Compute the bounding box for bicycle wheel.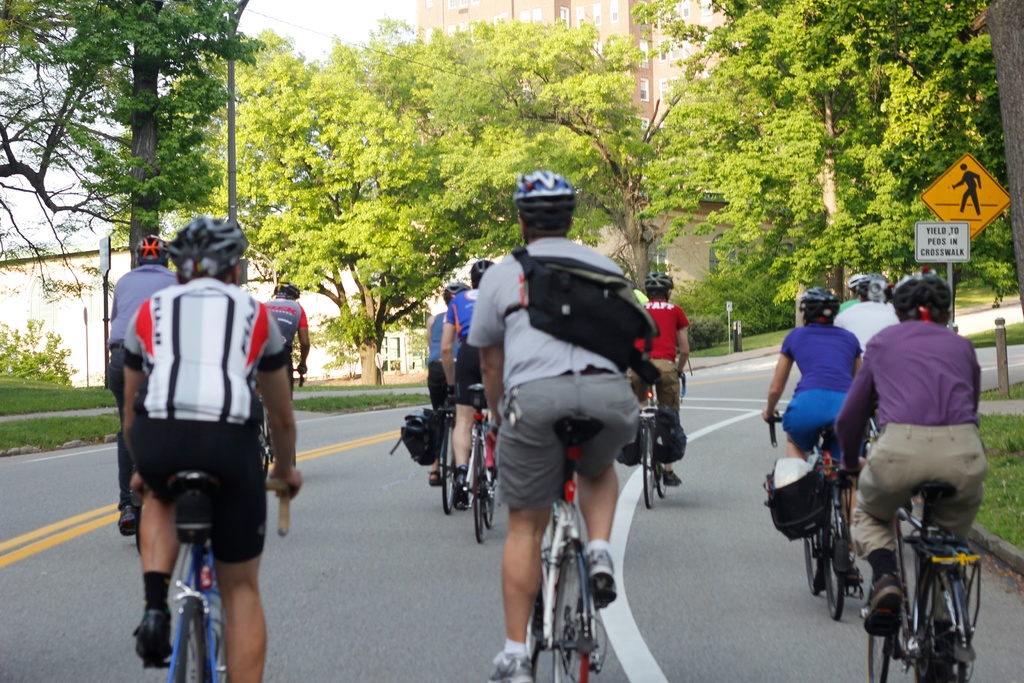
pyautogui.locateOnScreen(538, 536, 594, 682).
